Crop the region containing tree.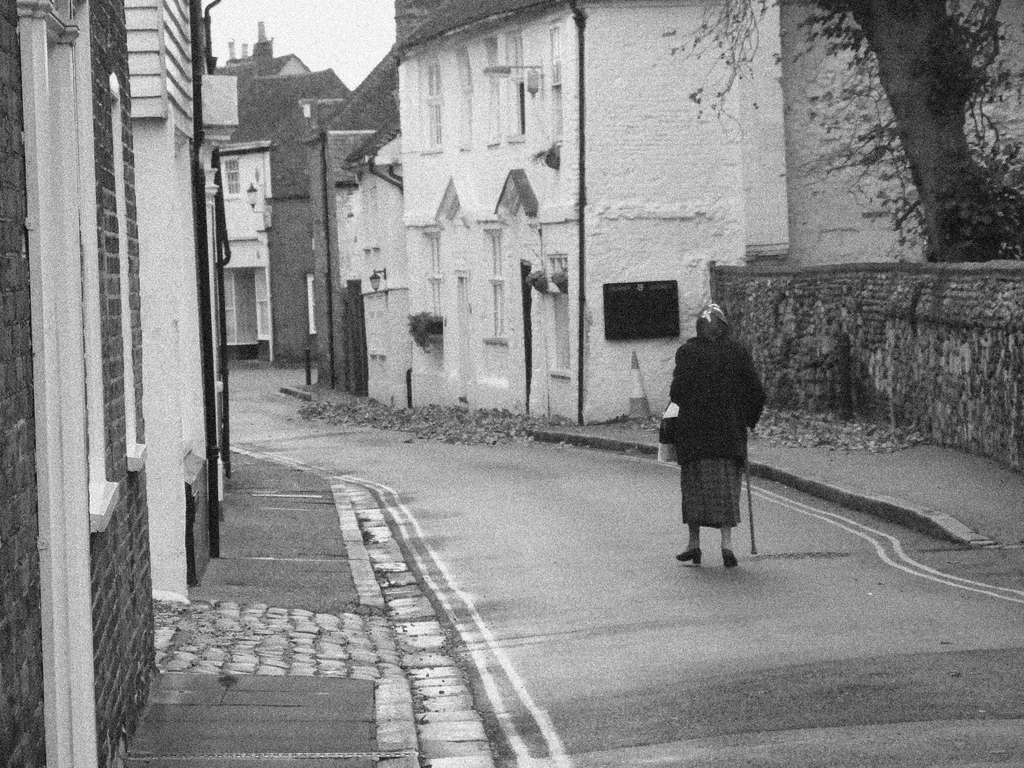
Crop region: [x1=719, y1=15, x2=1011, y2=323].
